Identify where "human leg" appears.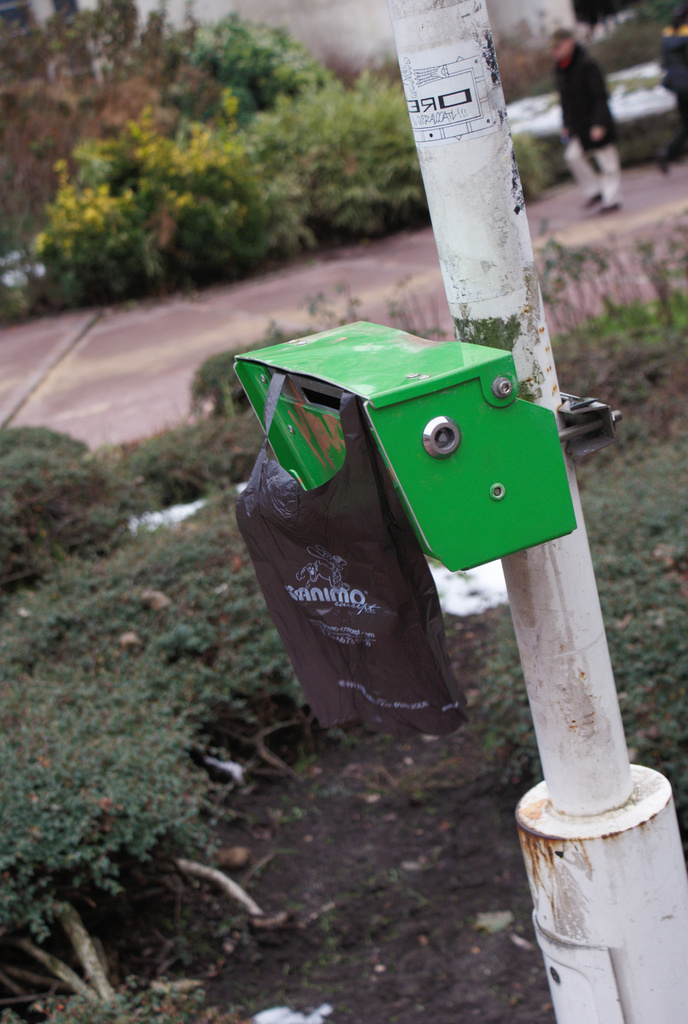
Appears at 560 132 595 194.
